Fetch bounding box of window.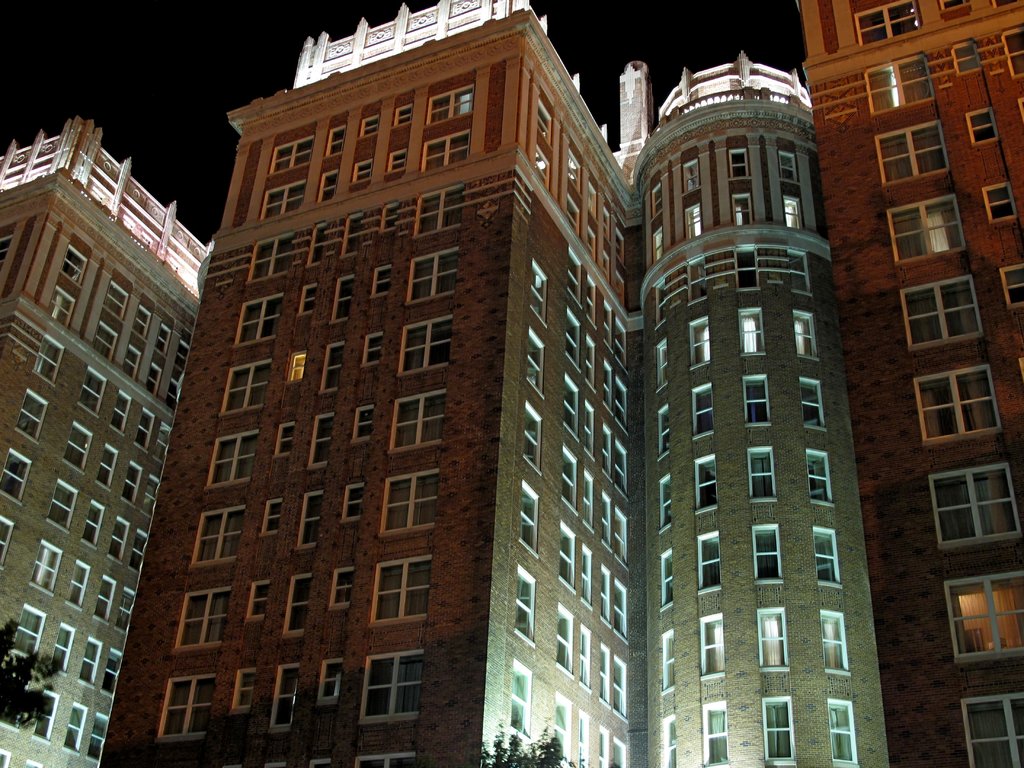
Bbox: locate(81, 369, 102, 416).
